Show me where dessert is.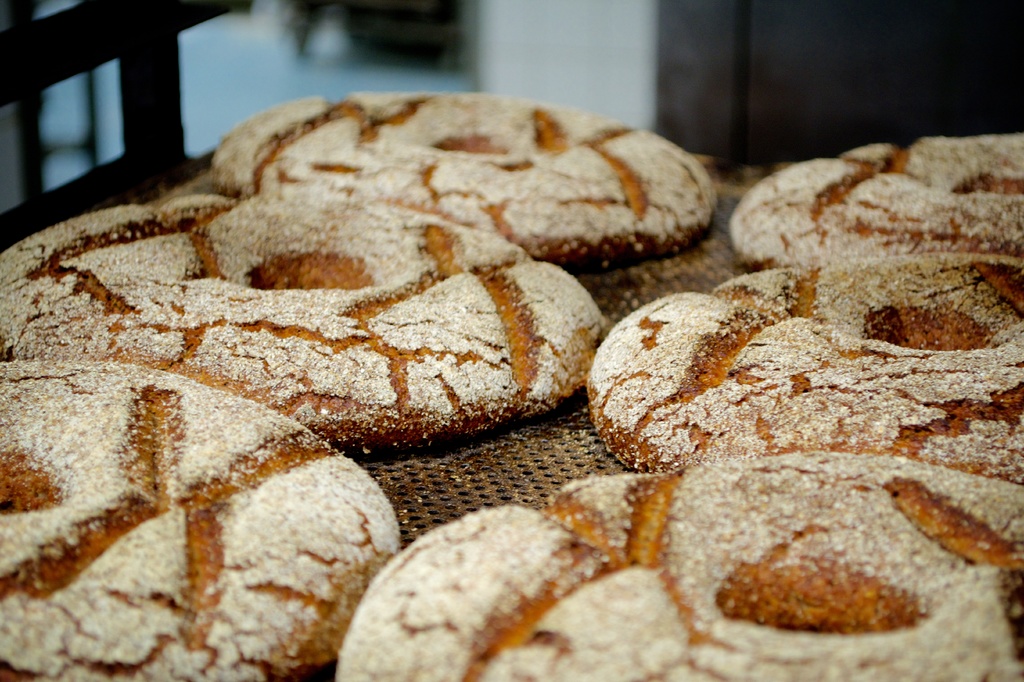
dessert is at BBox(0, 353, 402, 681).
